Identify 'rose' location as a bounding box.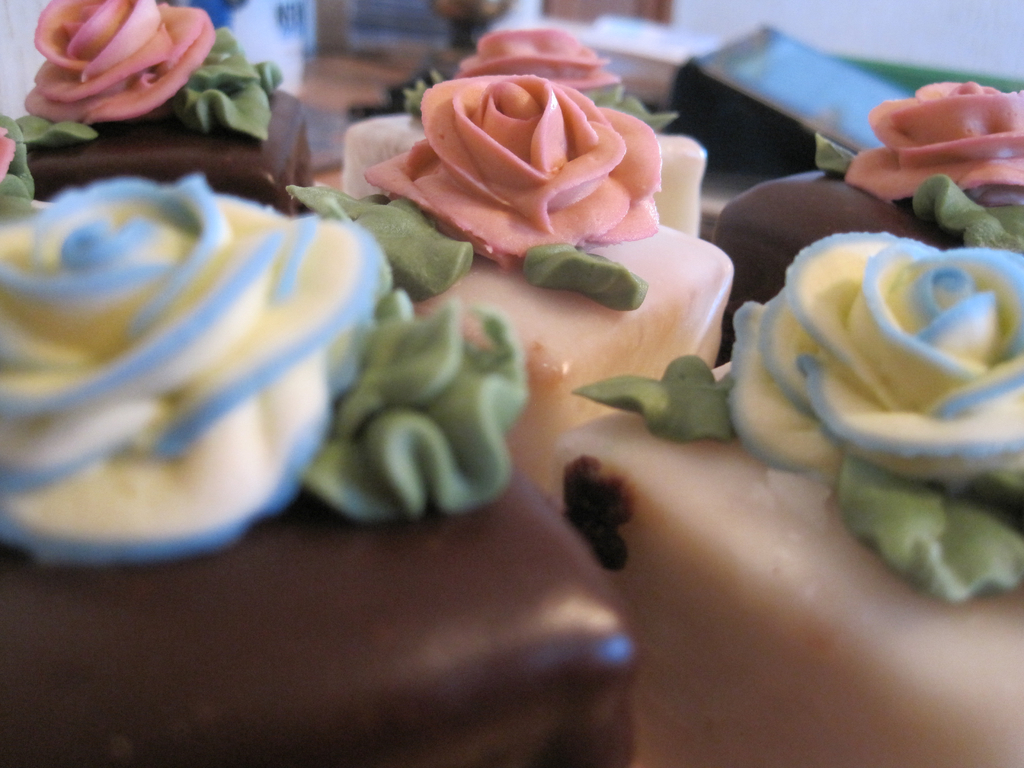
451, 26, 620, 91.
